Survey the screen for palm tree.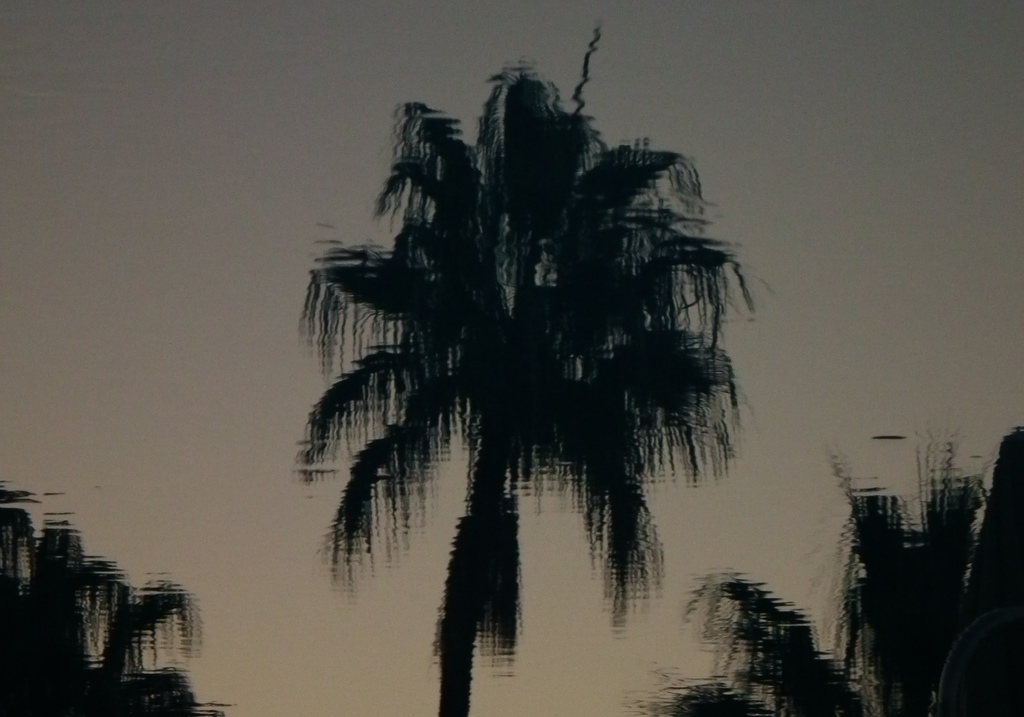
Survey found: 733/465/1020/716.
